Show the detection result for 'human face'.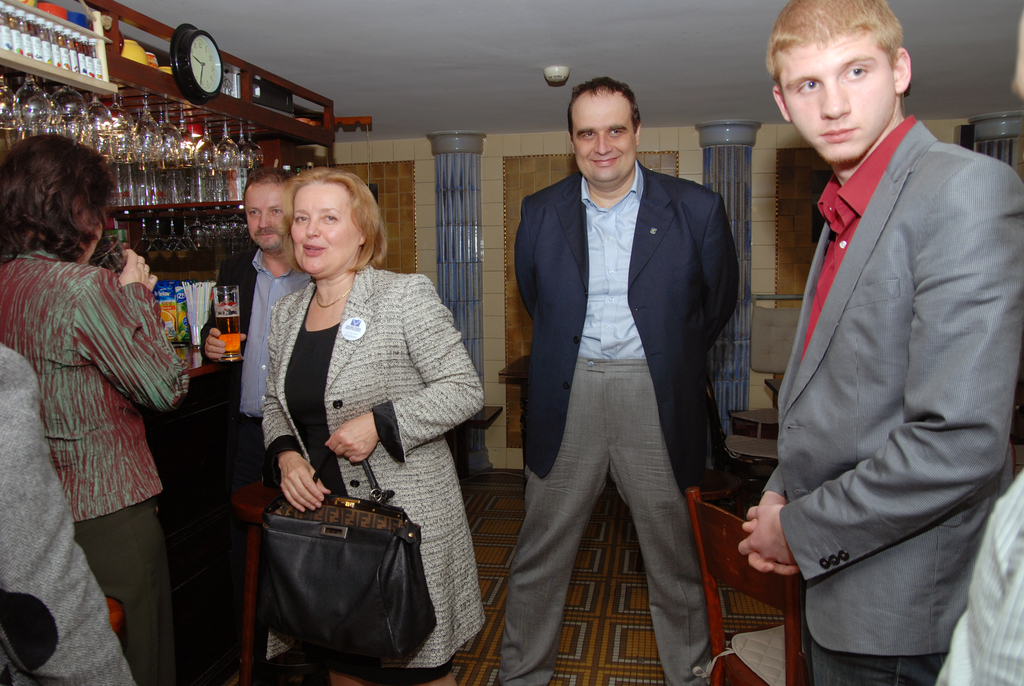
<box>245,183,283,250</box>.
